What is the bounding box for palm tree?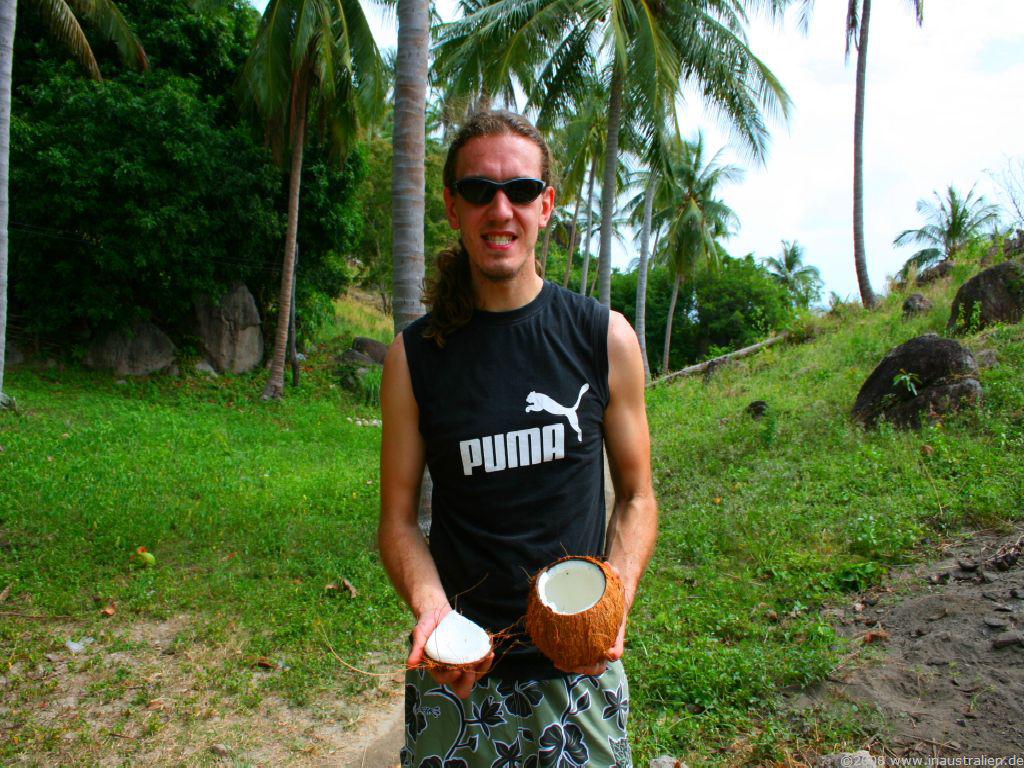
bbox(435, 0, 769, 318).
